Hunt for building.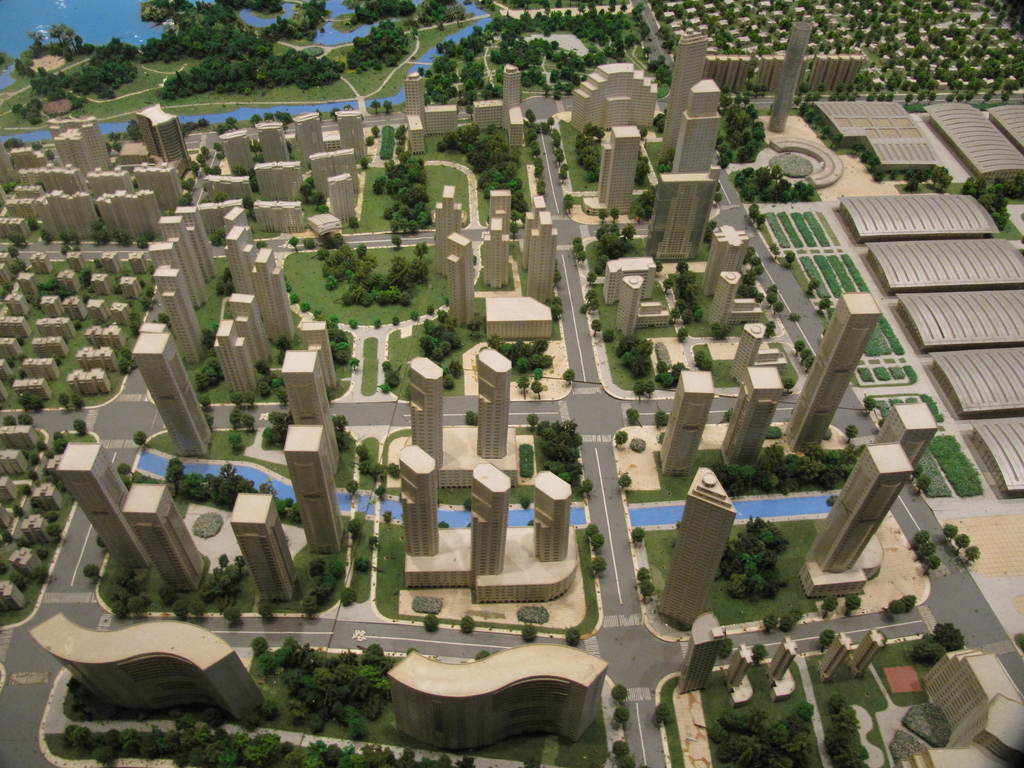
Hunted down at bbox(717, 367, 781, 470).
